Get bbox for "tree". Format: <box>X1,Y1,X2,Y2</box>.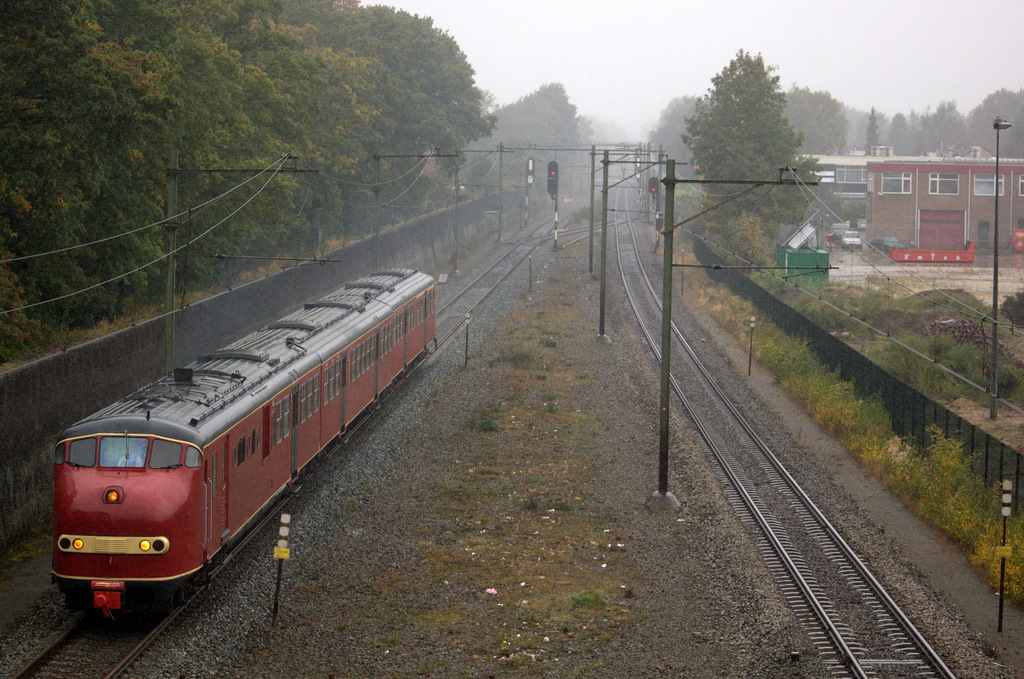
<box>696,38,828,224</box>.
